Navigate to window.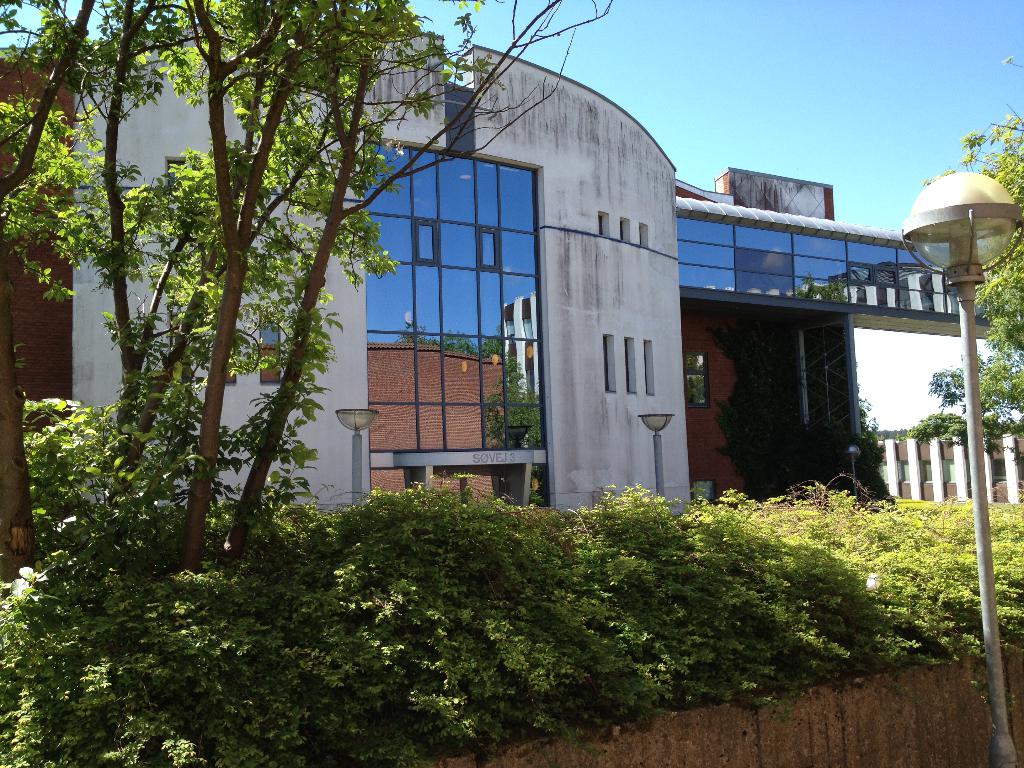
Navigation target: bbox=[695, 480, 719, 510].
